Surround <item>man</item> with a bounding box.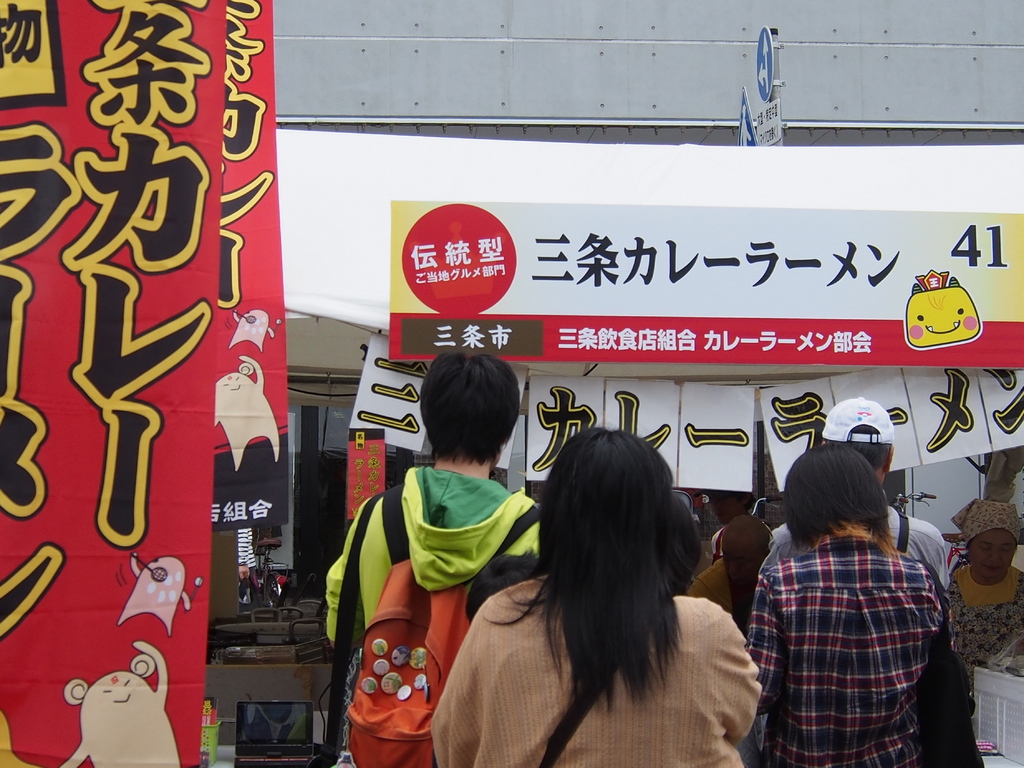
box=[697, 488, 772, 569].
